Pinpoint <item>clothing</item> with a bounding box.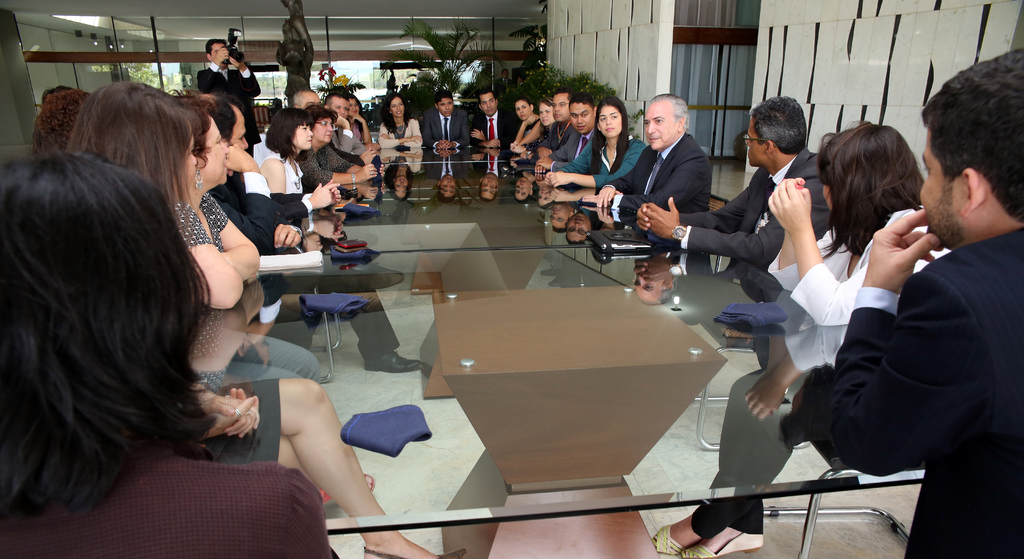
select_region(827, 215, 1023, 556).
